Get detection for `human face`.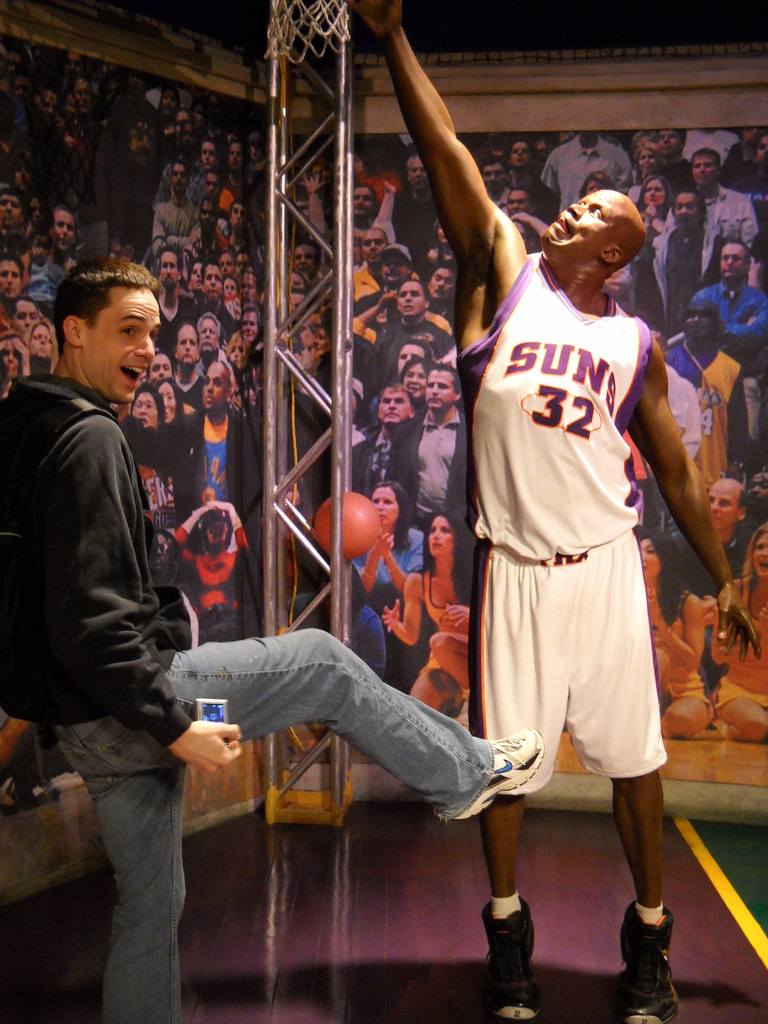
Detection: <region>72, 81, 91, 108</region>.
